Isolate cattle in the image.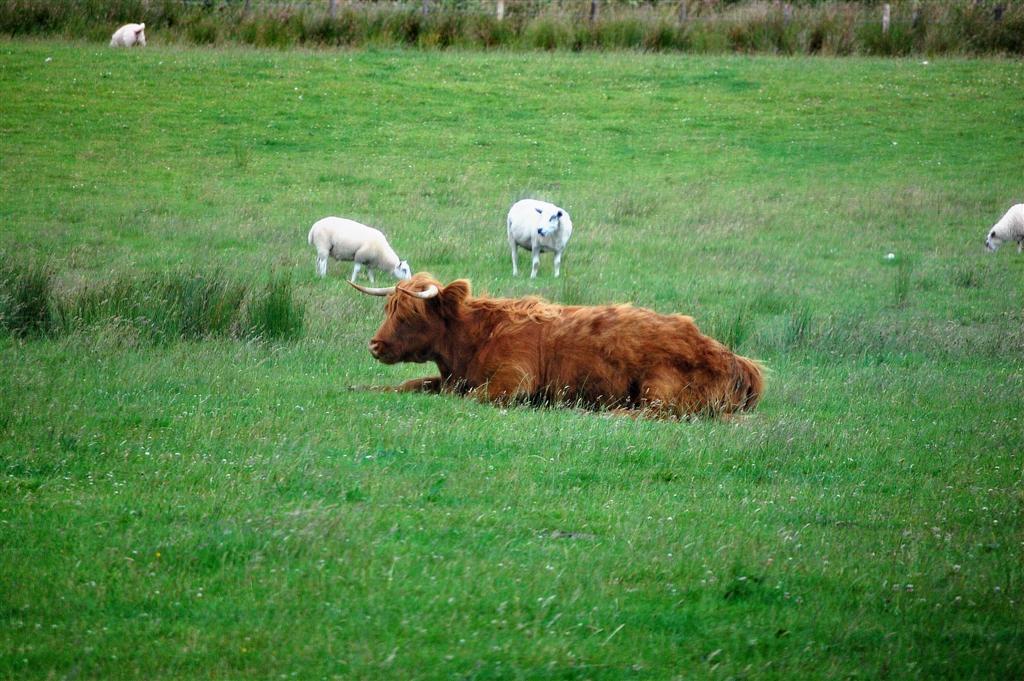
Isolated region: <bbox>305, 214, 412, 284</bbox>.
